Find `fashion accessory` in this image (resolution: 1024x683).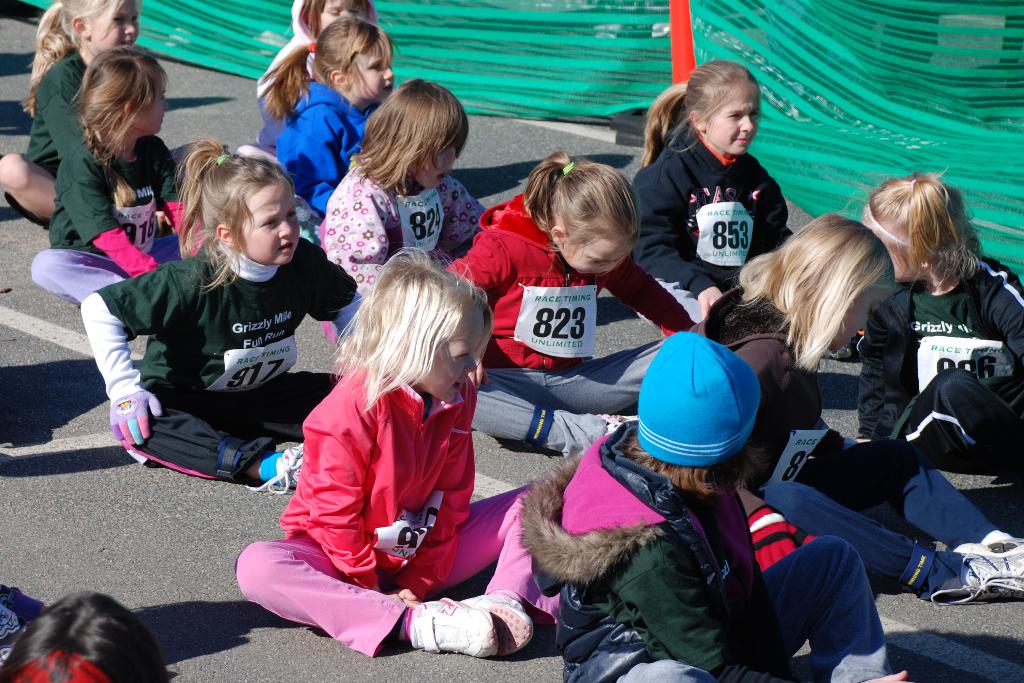
l=561, t=156, r=577, b=176.
